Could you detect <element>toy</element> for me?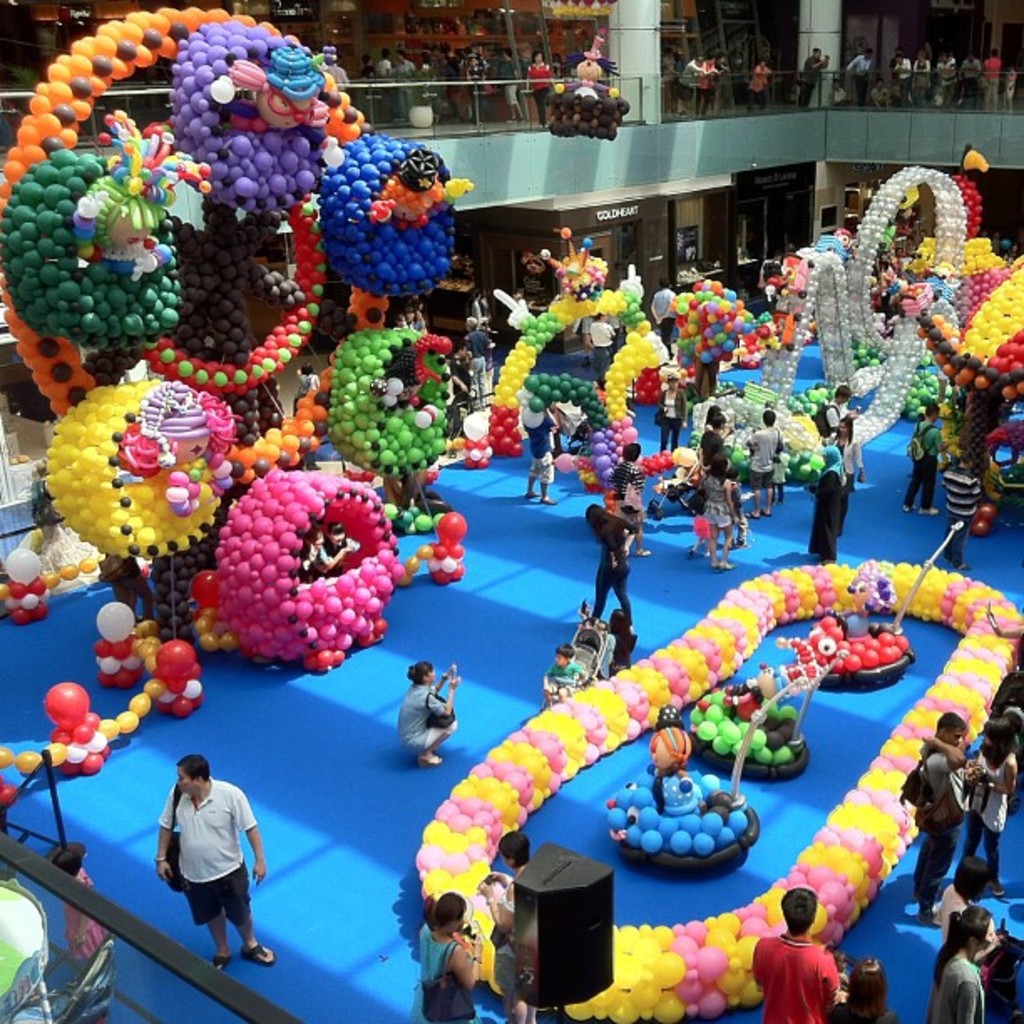
Detection result: l=171, t=17, r=341, b=202.
